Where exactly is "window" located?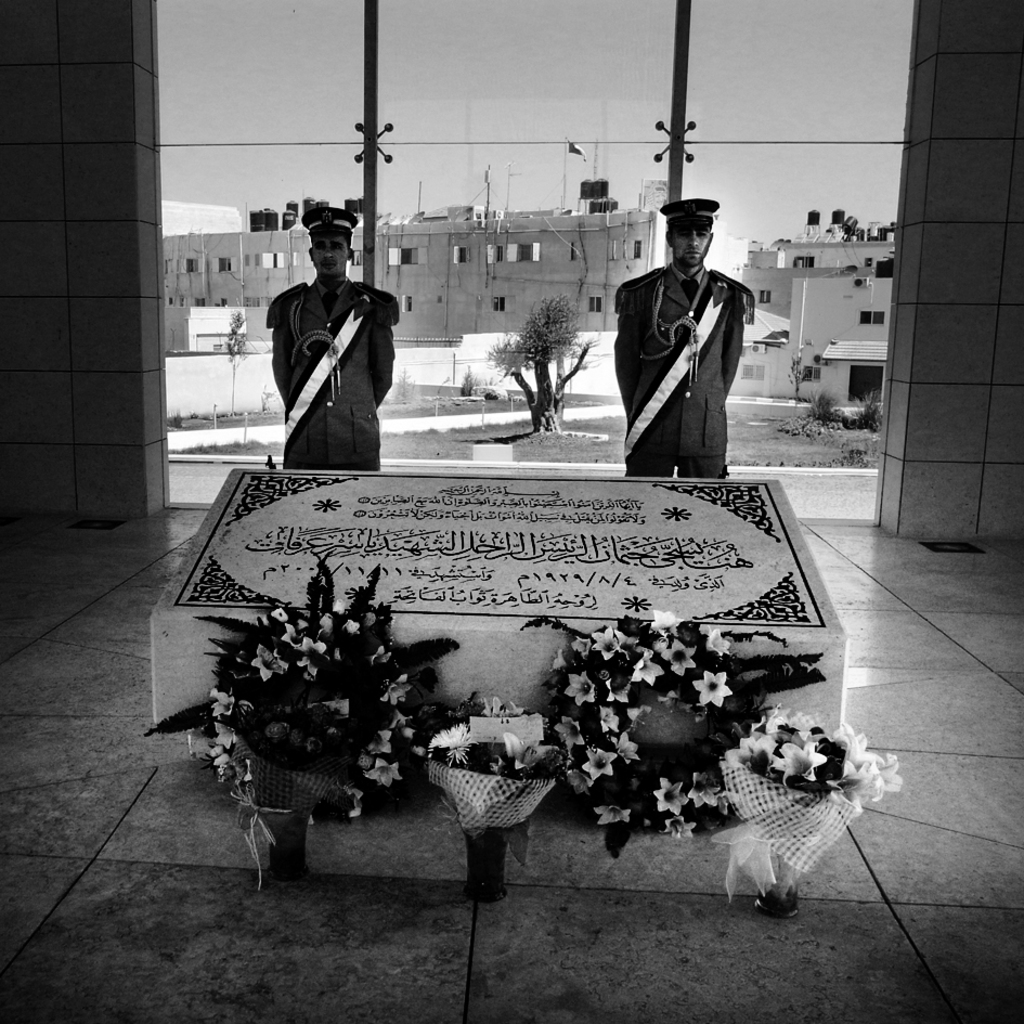
Its bounding box is (157, 255, 180, 276).
